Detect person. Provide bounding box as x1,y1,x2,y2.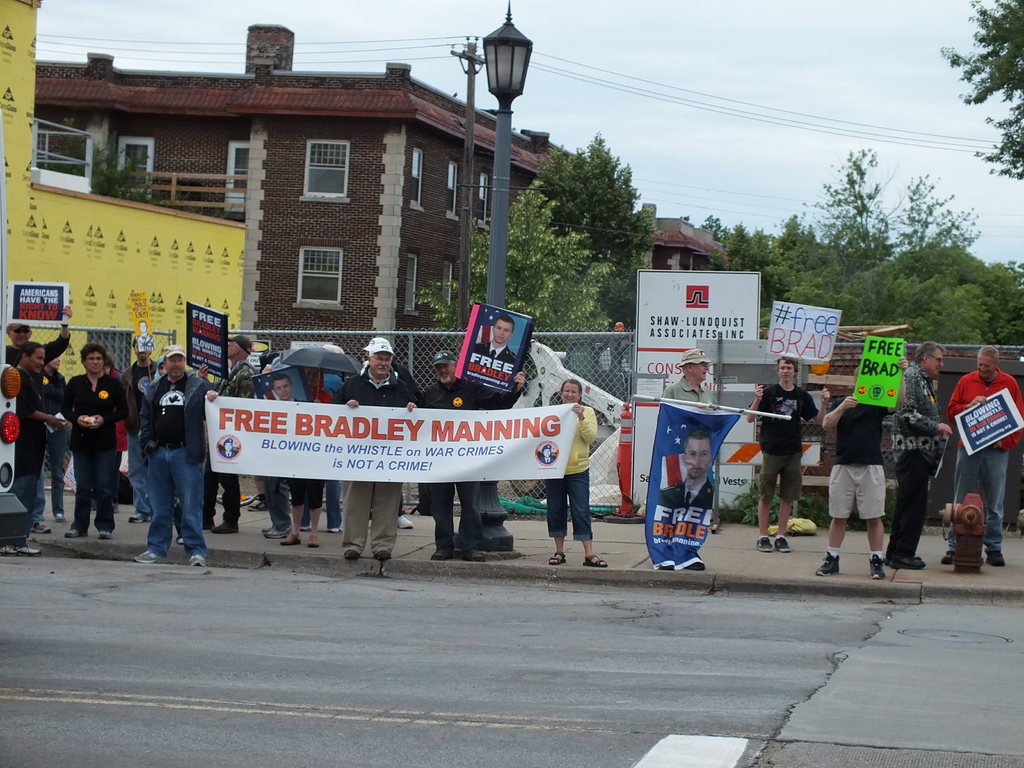
118,328,166,520.
